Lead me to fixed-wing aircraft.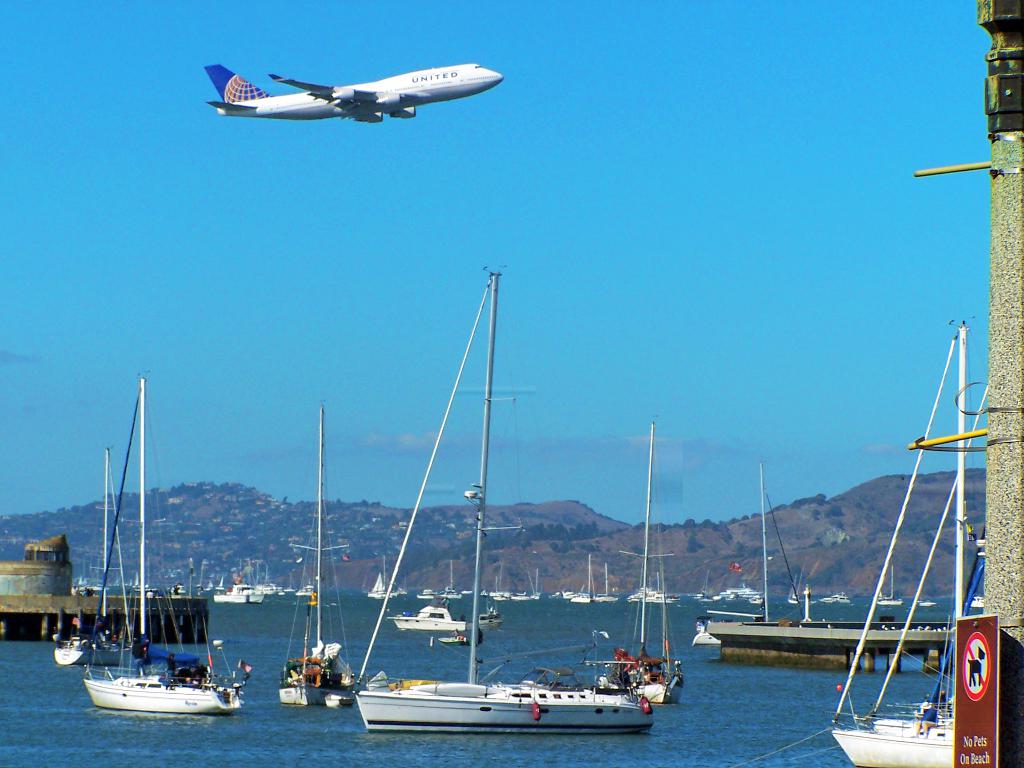
Lead to 198:48:506:130.
